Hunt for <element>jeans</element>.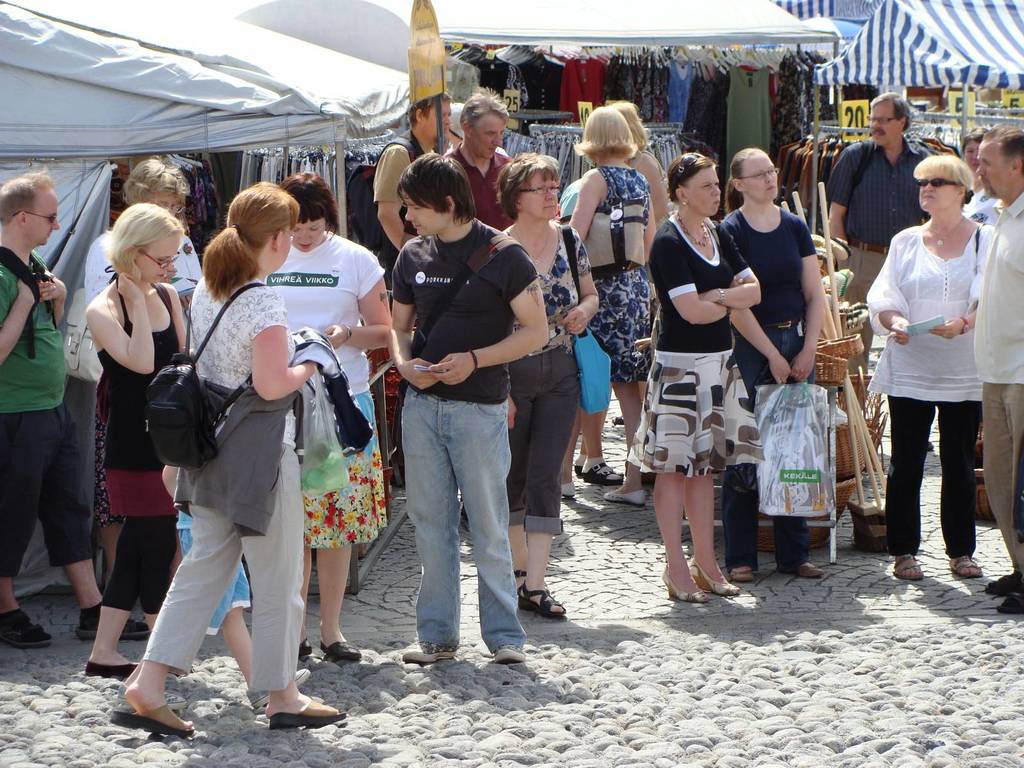
Hunted down at region(723, 465, 810, 570).
